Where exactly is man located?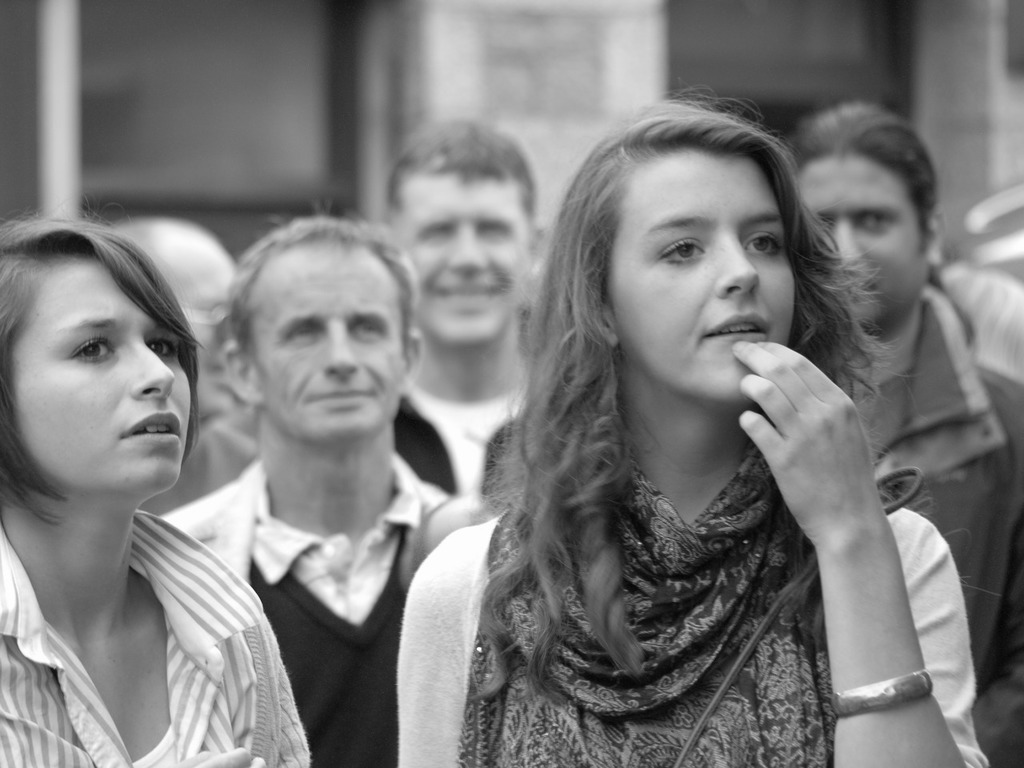
Its bounding box is x1=787 y1=102 x2=1023 y2=767.
